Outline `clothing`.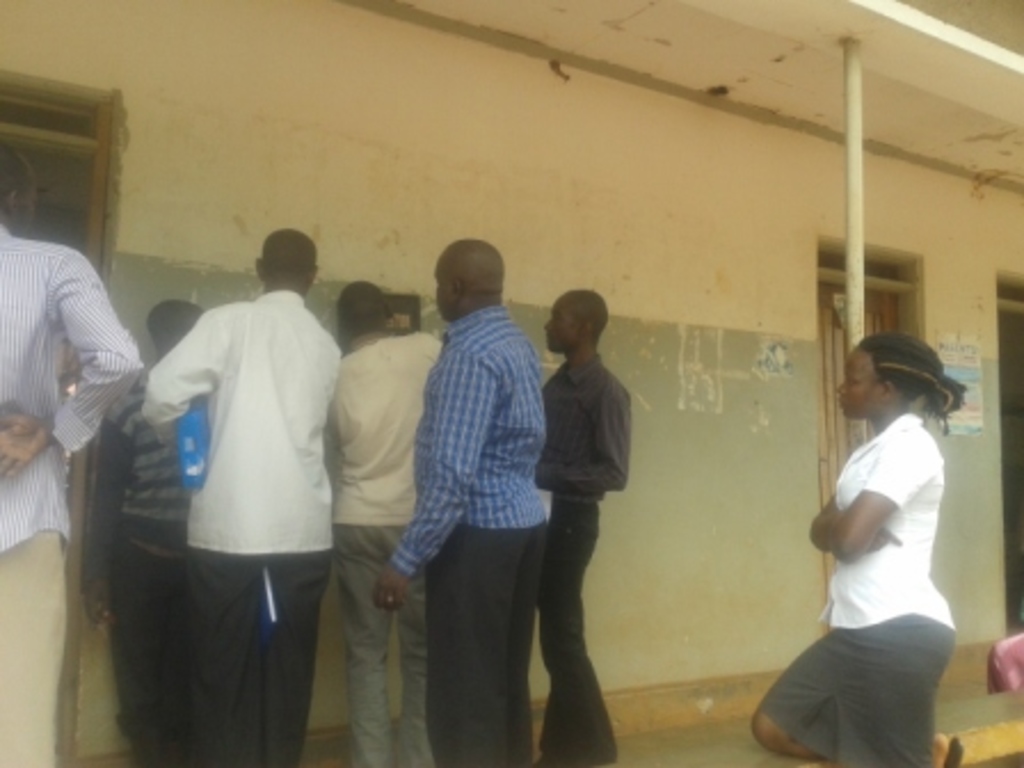
Outline: (x1=0, y1=224, x2=139, y2=766).
